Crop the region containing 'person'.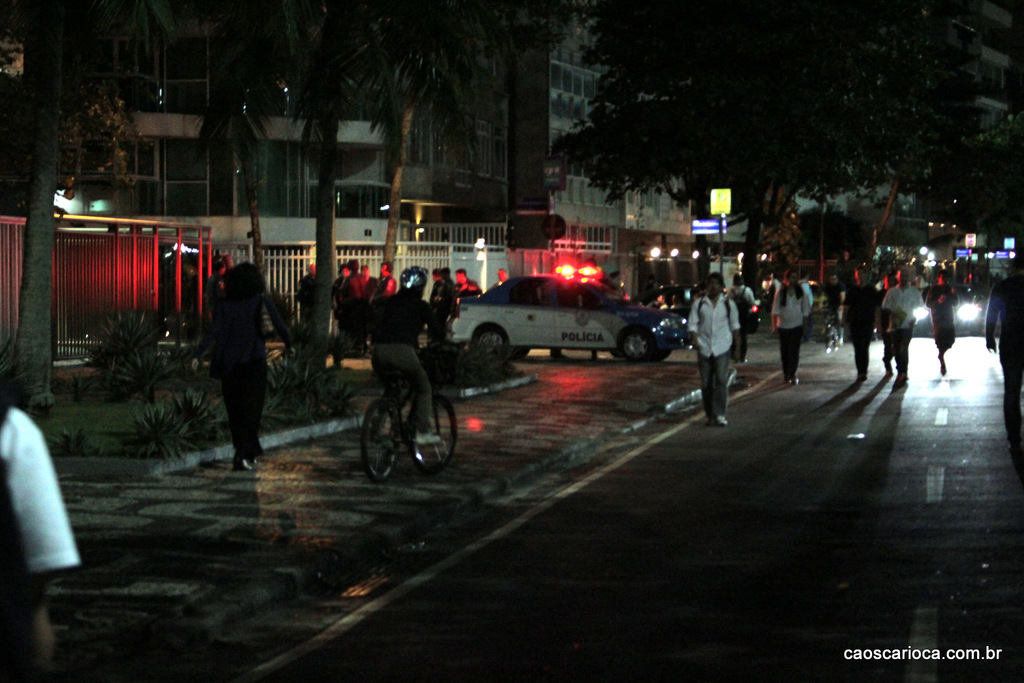
Crop region: <box>975,264,1023,462</box>.
